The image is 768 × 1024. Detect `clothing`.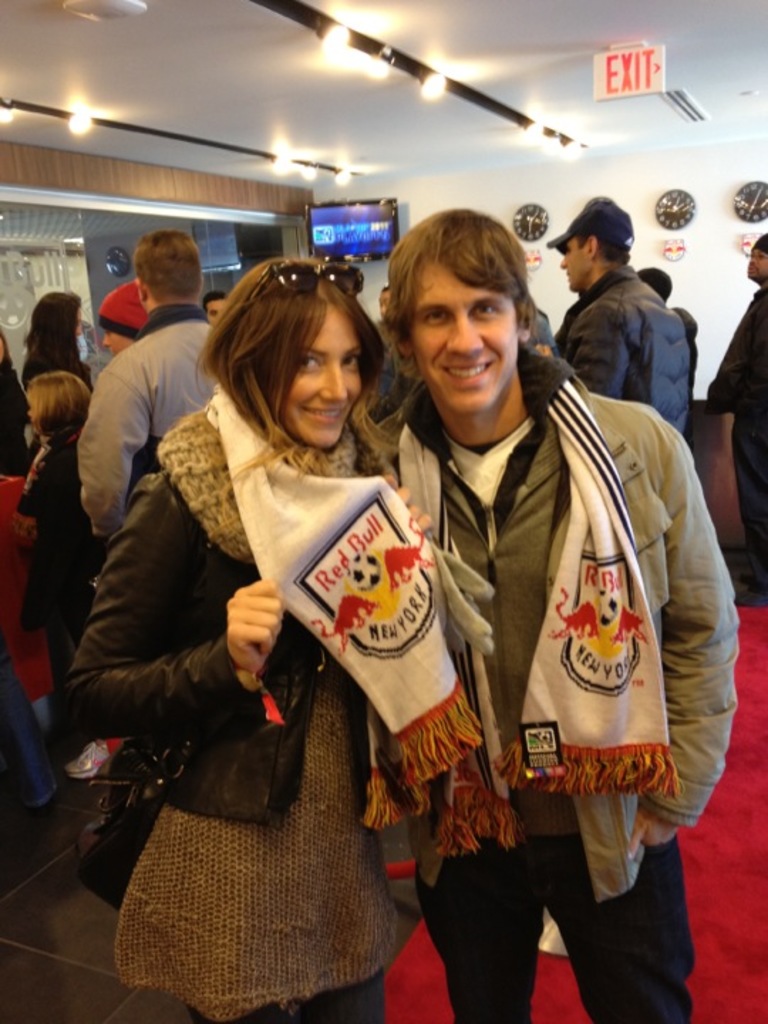
Detection: (64, 397, 329, 815).
